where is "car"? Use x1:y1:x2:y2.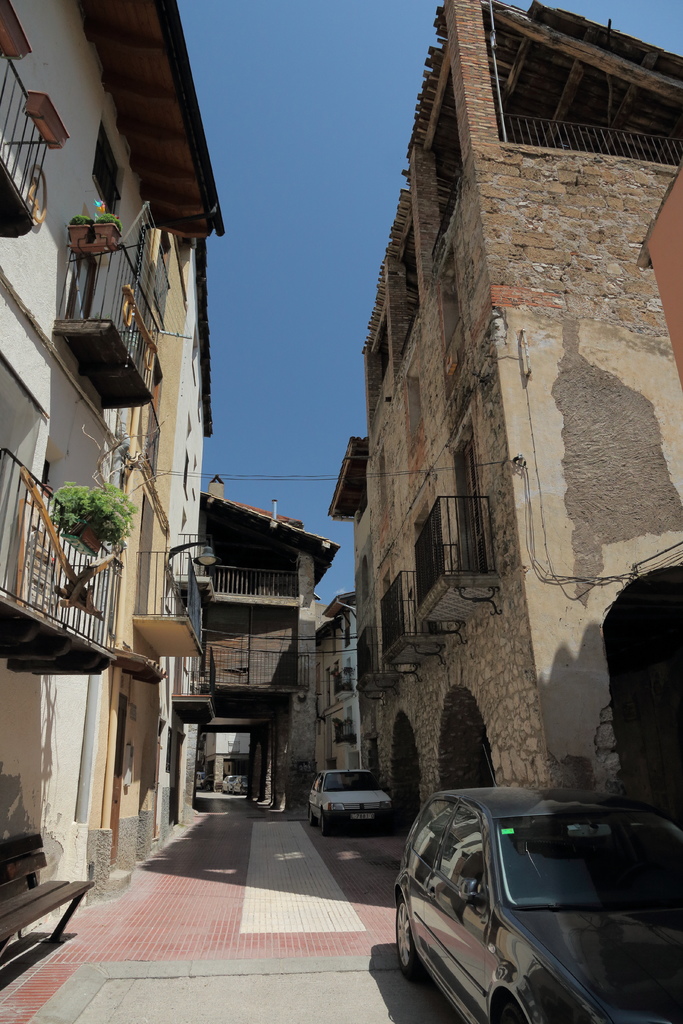
300:765:406:818.
